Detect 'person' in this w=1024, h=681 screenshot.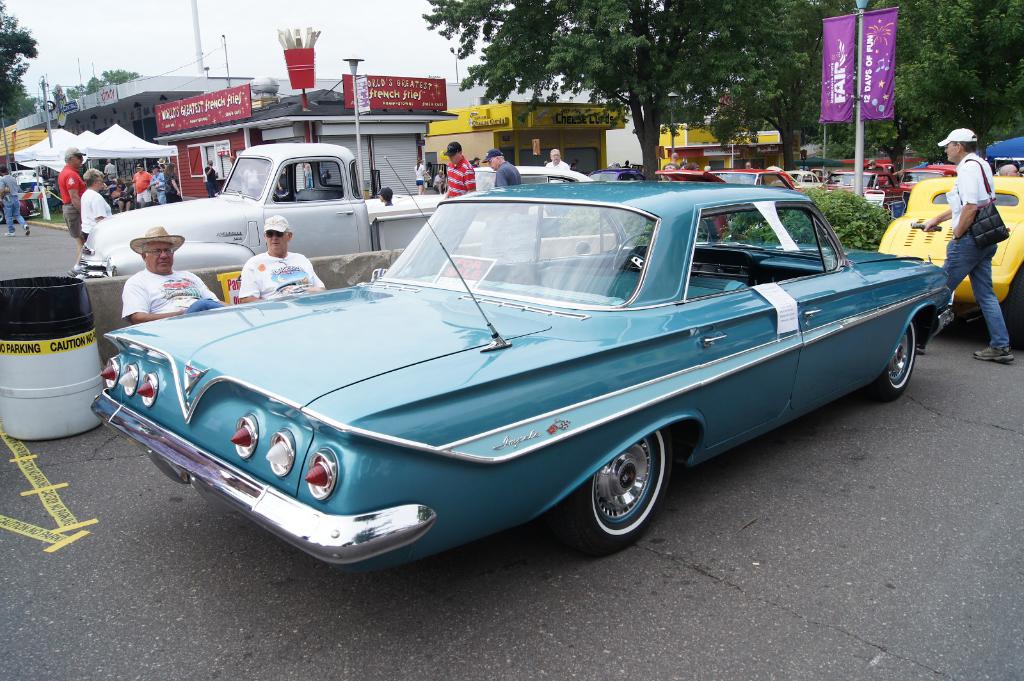
Detection: BBox(128, 227, 220, 318).
